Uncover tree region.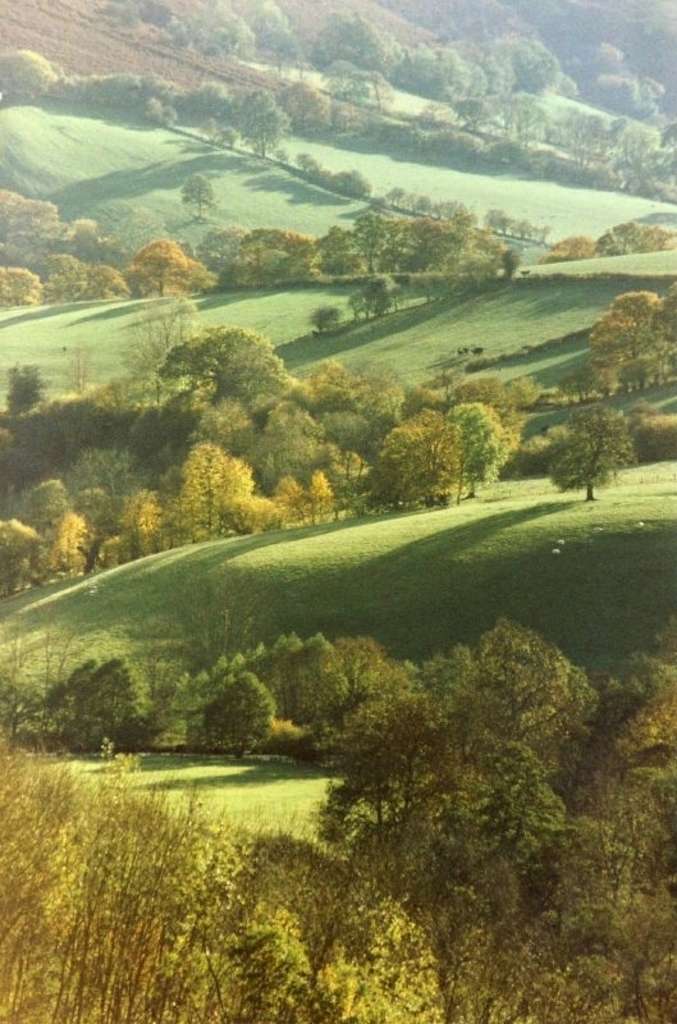
Uncovered: box(119, 294, 202, 383).
